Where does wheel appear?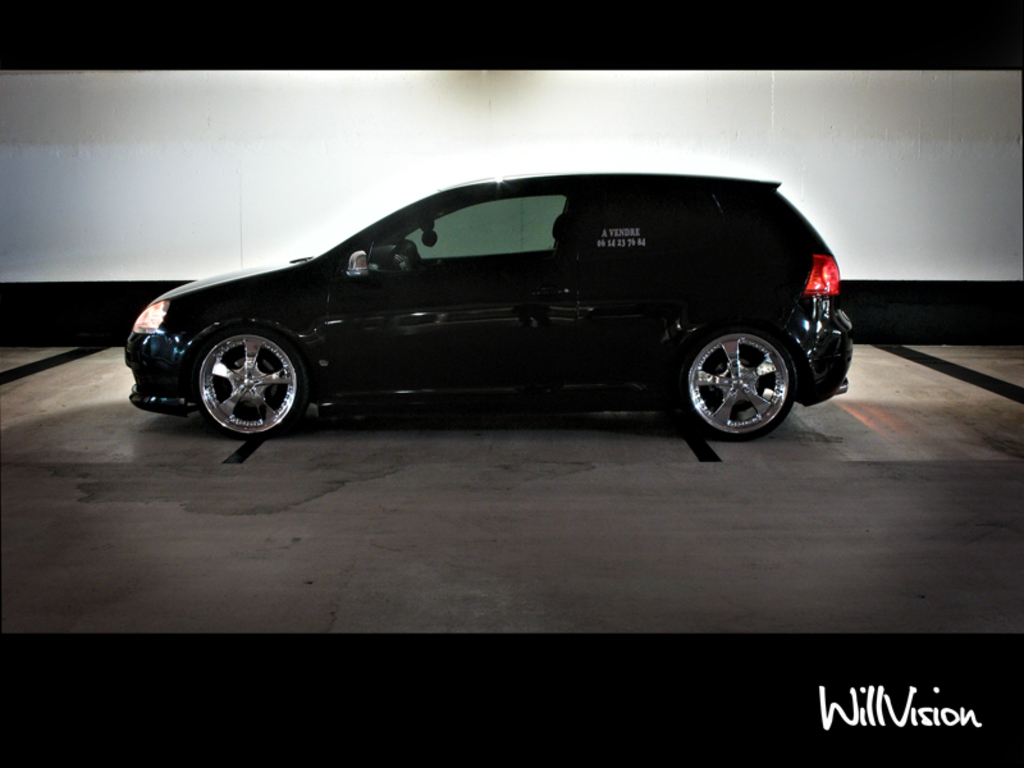
Appears at x1=182 y1=316 x2=300 y2=430.
